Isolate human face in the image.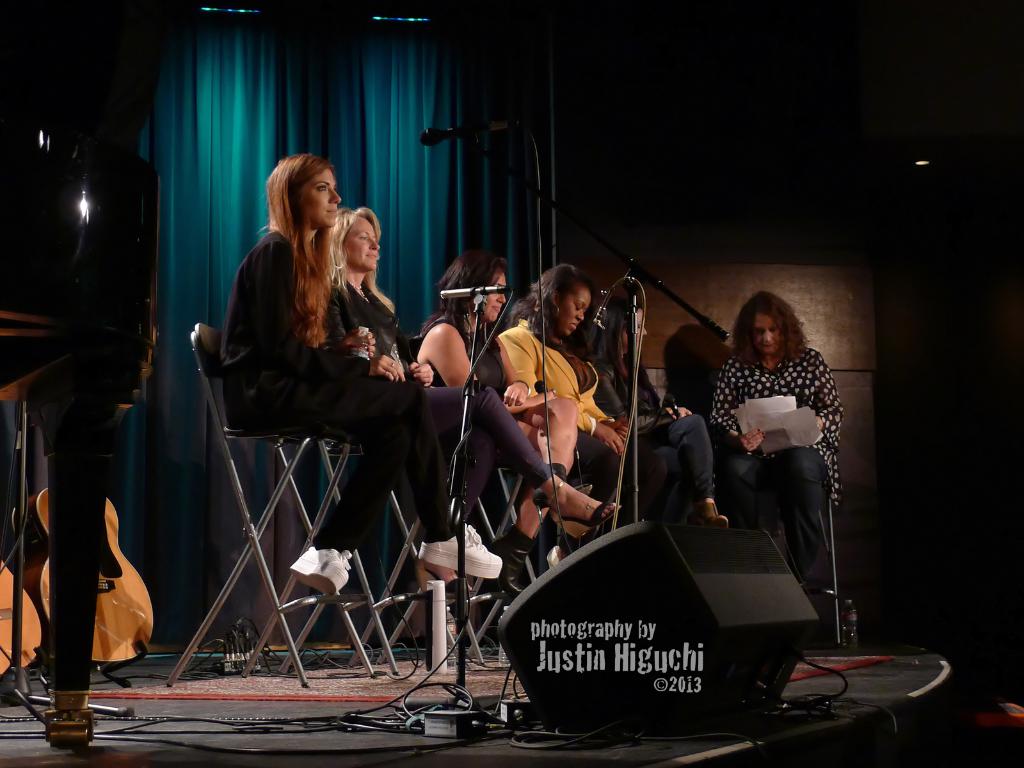
Isolated region: bbox=(756, 321, 786, 351).
